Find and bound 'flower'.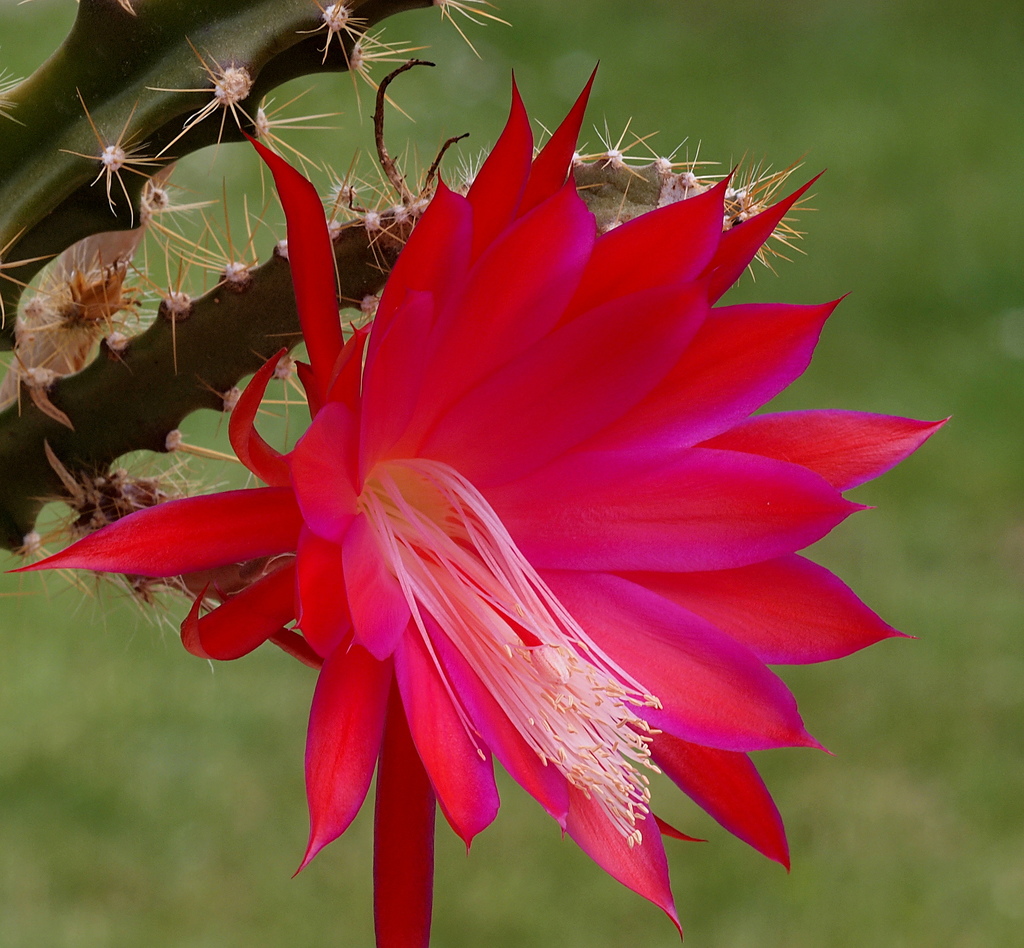
Bound: 72/10/963/883.
